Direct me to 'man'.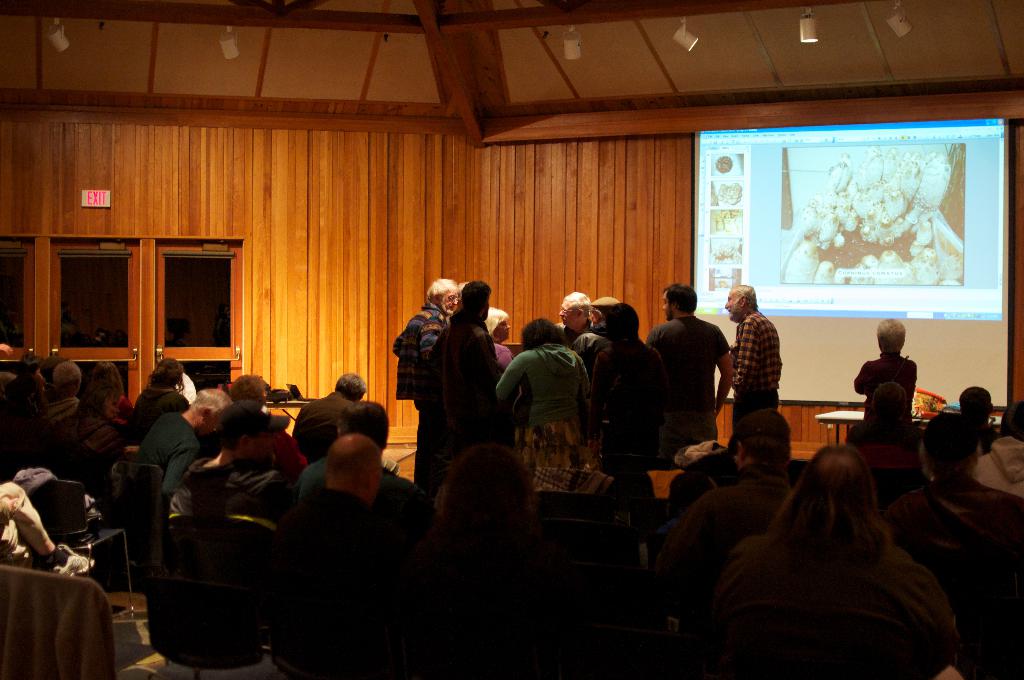
Direction: left=392, top=275, right=456, bottom=497.
